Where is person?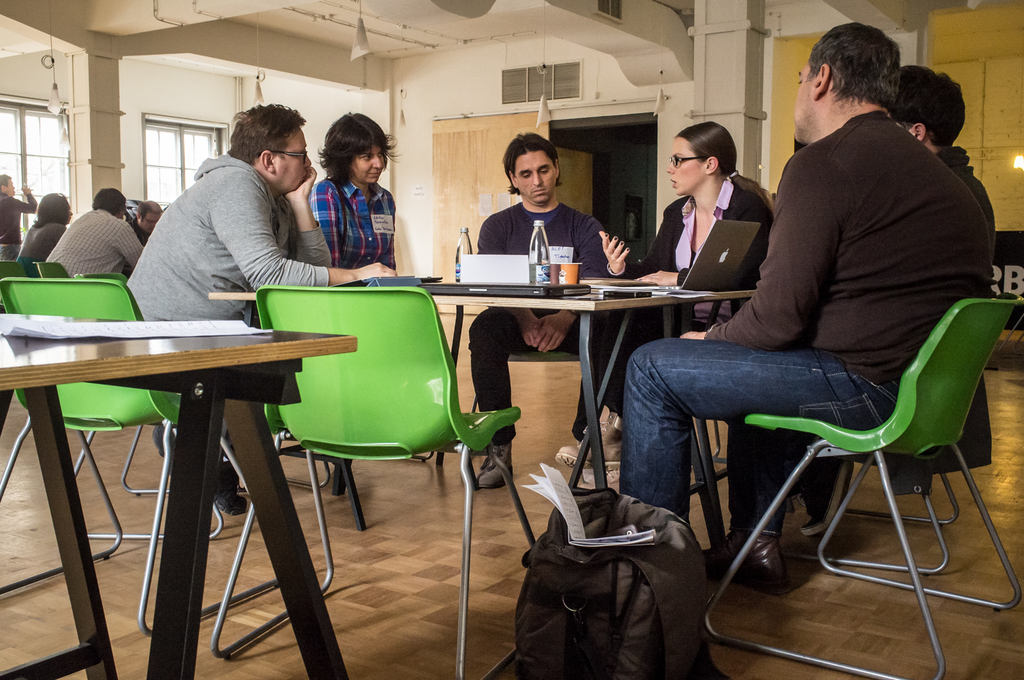
pyautogui.locateOnScreen(614, 20, 1002, 588).
